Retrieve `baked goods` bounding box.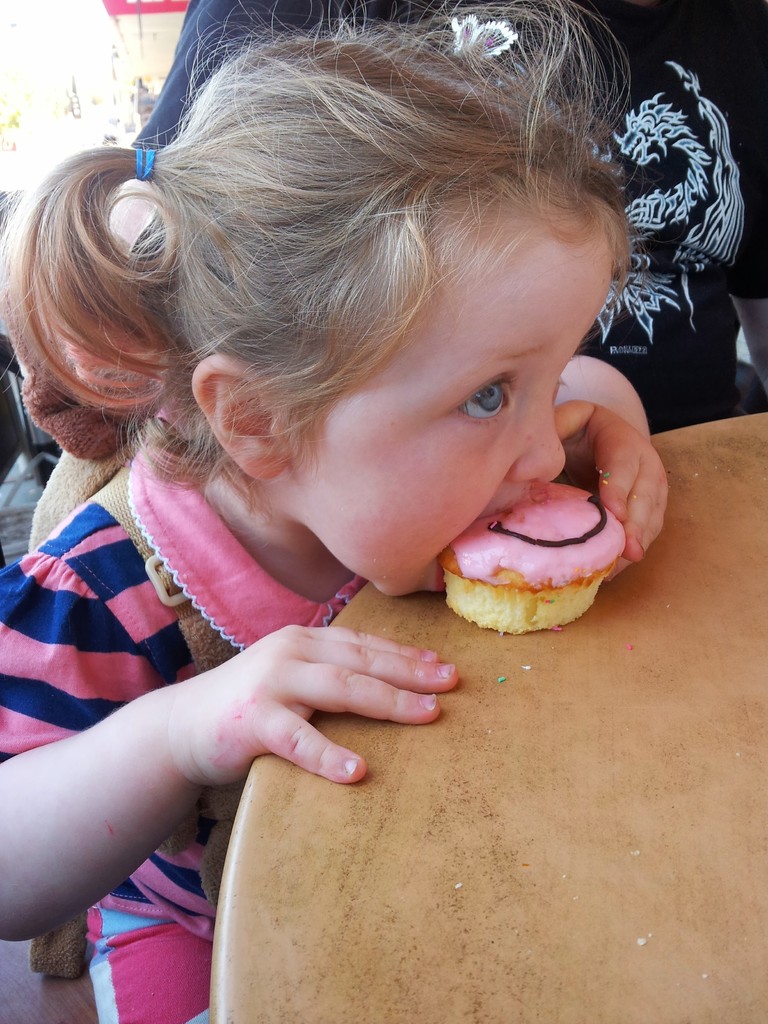
Bounding box: bbox=[432, 474, 630, 639].
